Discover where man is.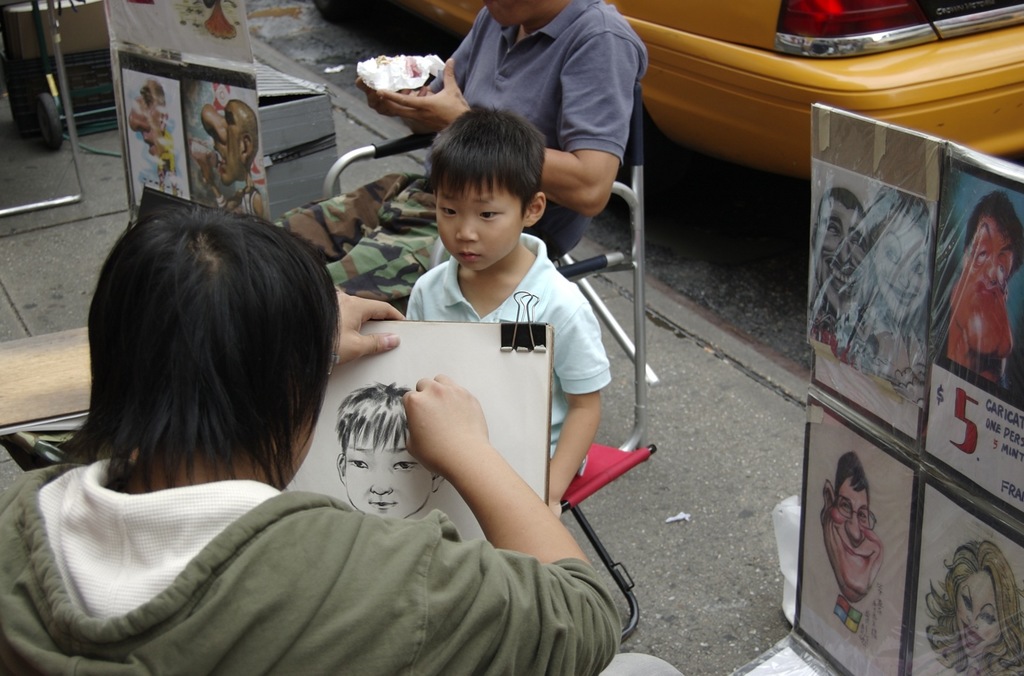
Discovered at bbox=[201, 99, 264, 217].
